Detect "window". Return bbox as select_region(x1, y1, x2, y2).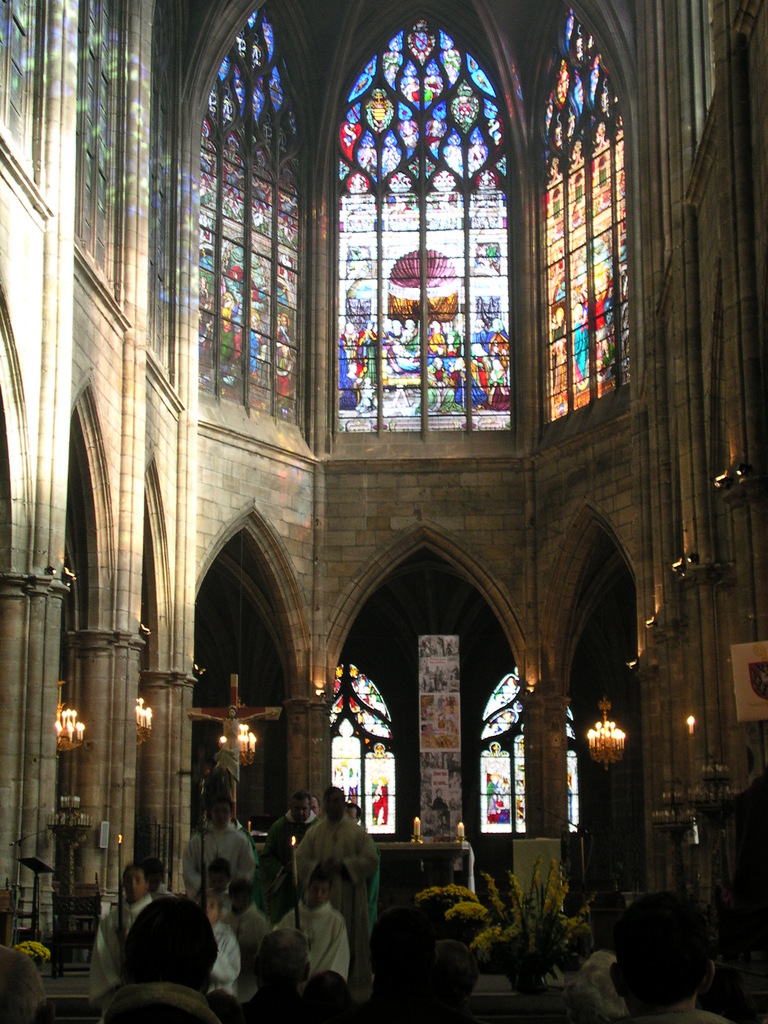
select_region(476, 671, 579, 833).
